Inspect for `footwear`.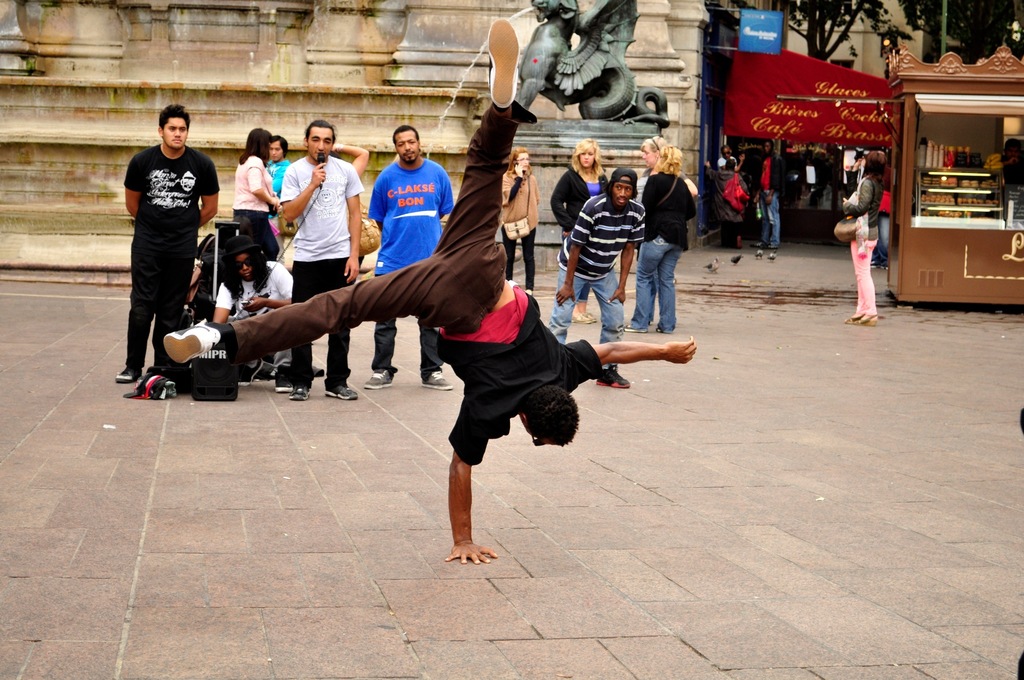
Inspection: bbox=(114, 366, 143, 383).
